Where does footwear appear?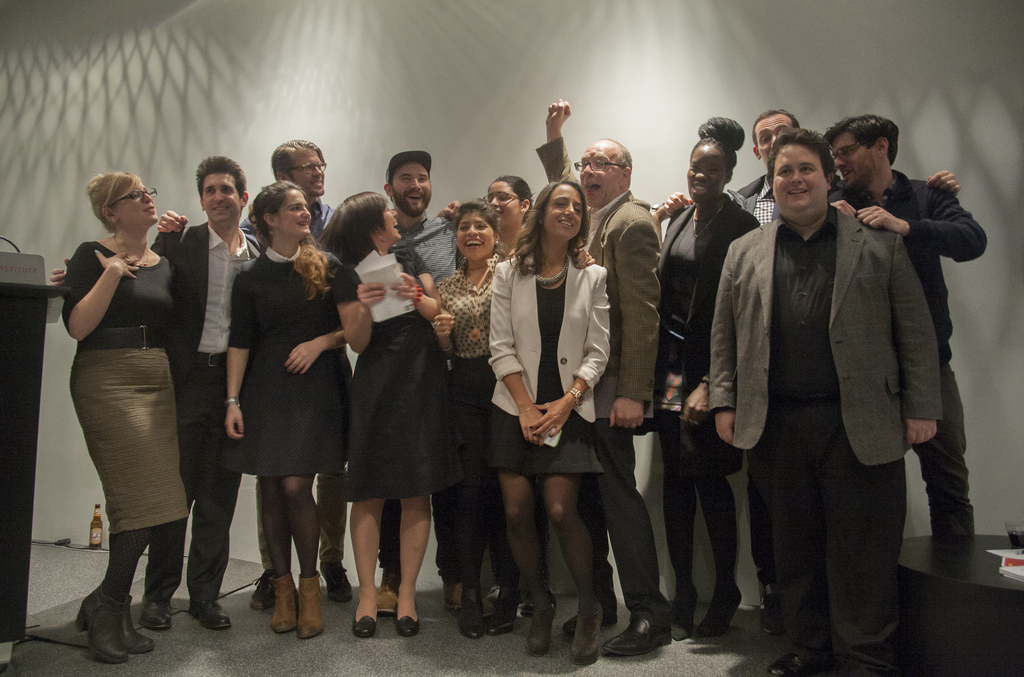
Appears at 397 603 423 633.
